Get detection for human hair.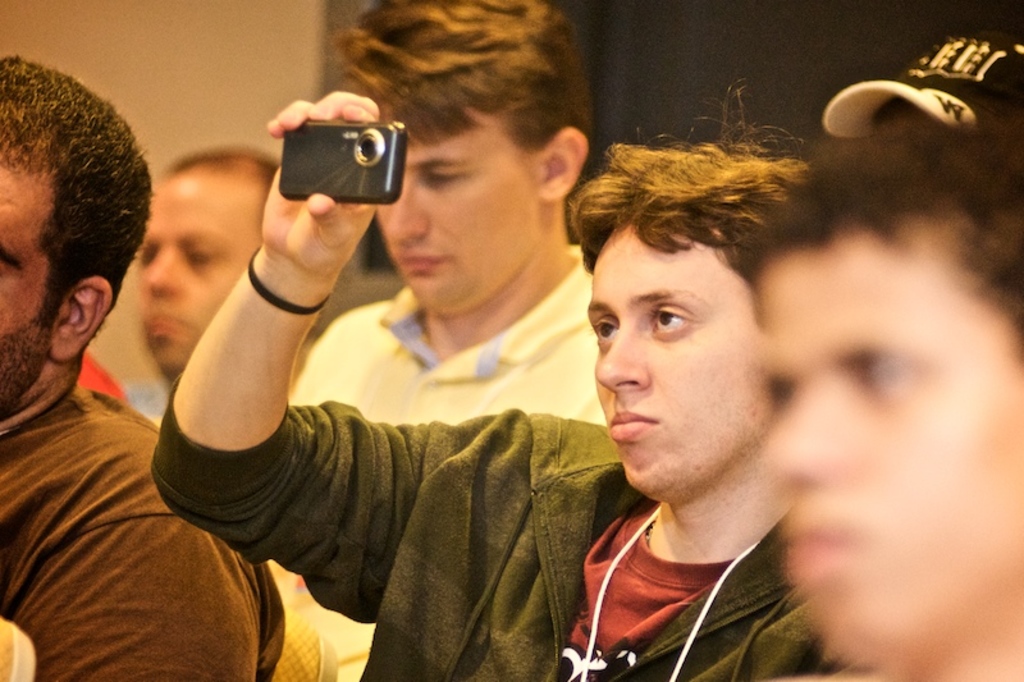
Detection: detection(8, 29, 137, 383).
